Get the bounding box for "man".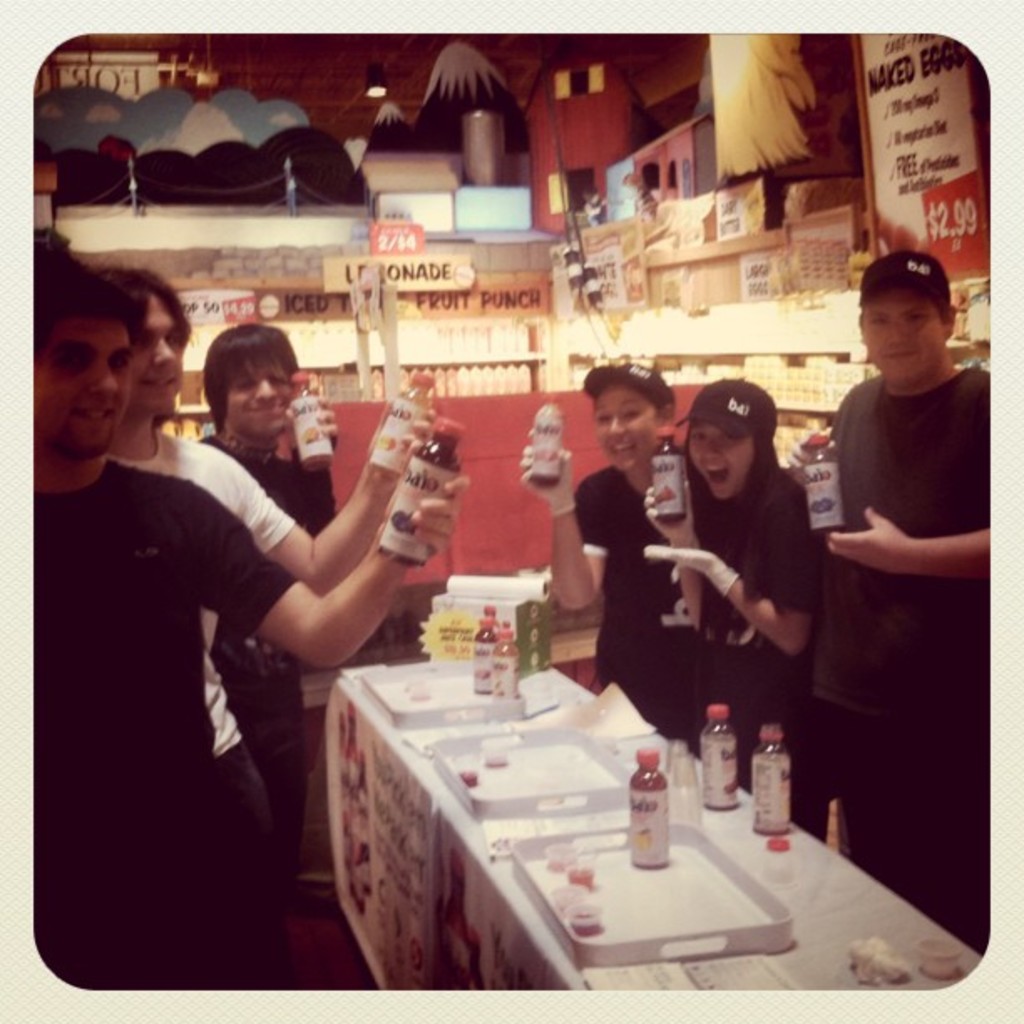
785 248 987 949.
